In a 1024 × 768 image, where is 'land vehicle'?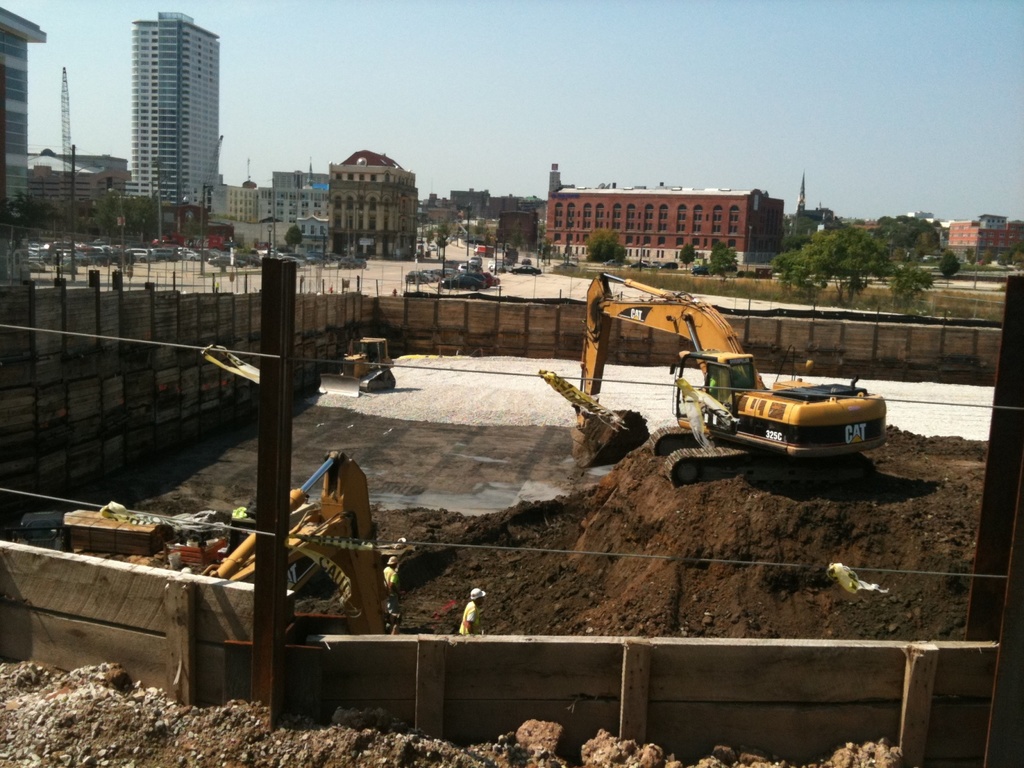
select_region(428, 242, 440, 255).
